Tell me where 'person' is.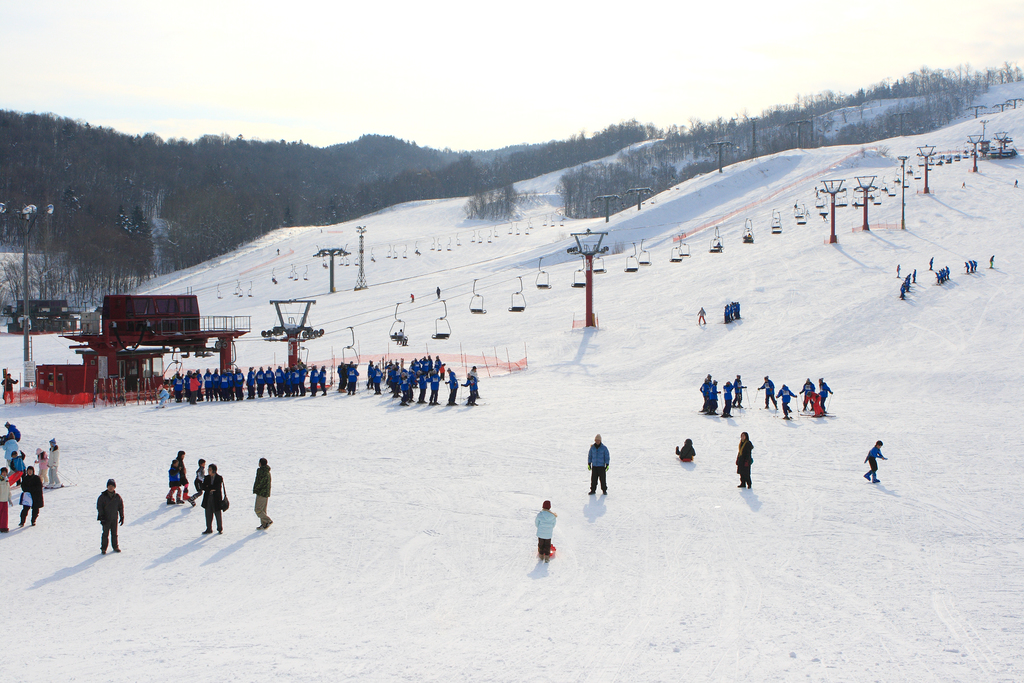
'person' is at select_region(189, 460, 212, 506).
